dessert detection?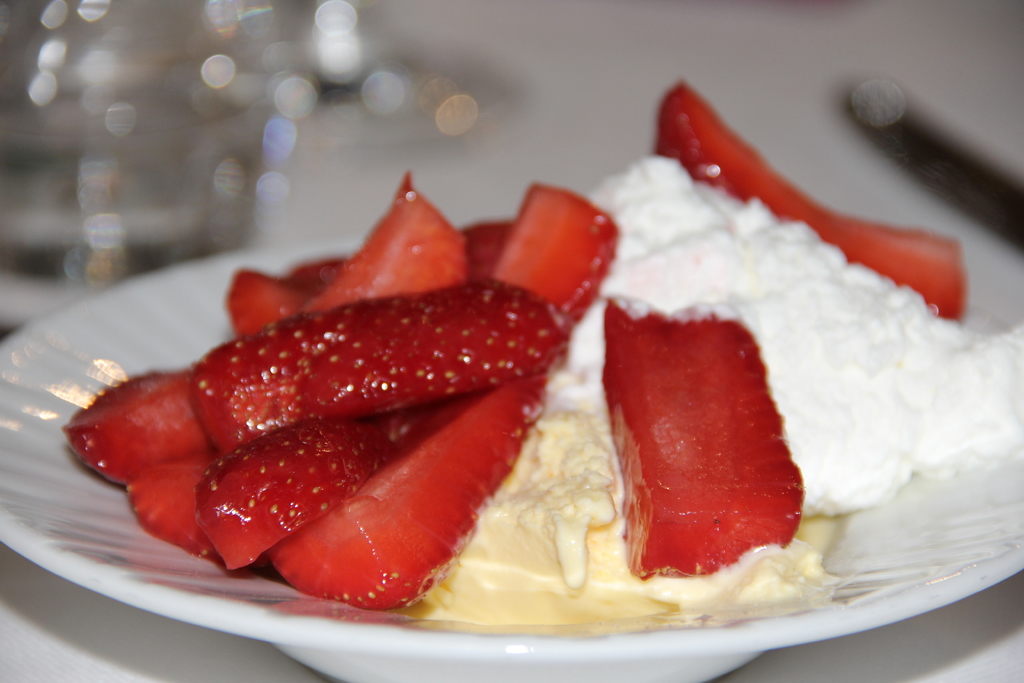
select_region(484, 180, 617, 322)
